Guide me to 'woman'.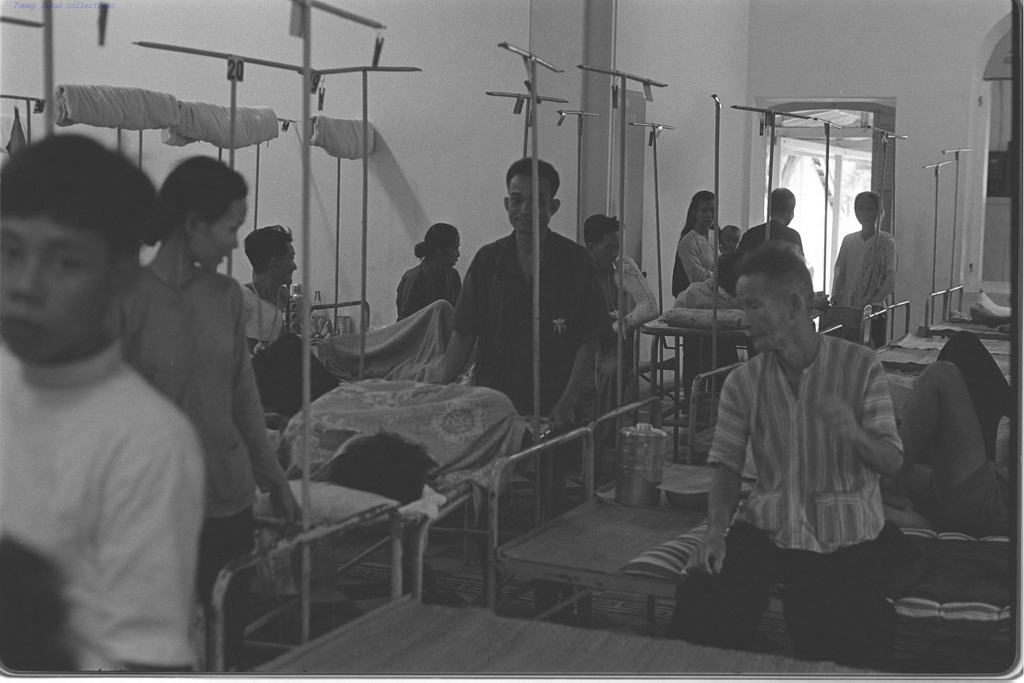
Guidance: [left=673, top=192, right=742, bottom=411].
